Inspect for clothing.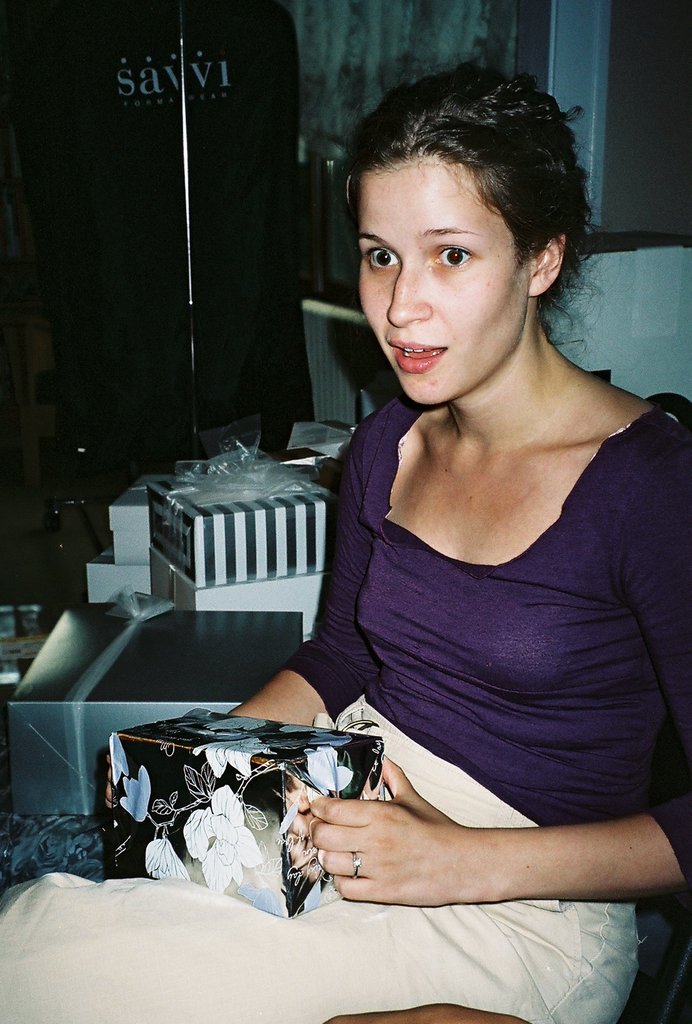
Inspection: l=227, t=262, r=655, b=951.
